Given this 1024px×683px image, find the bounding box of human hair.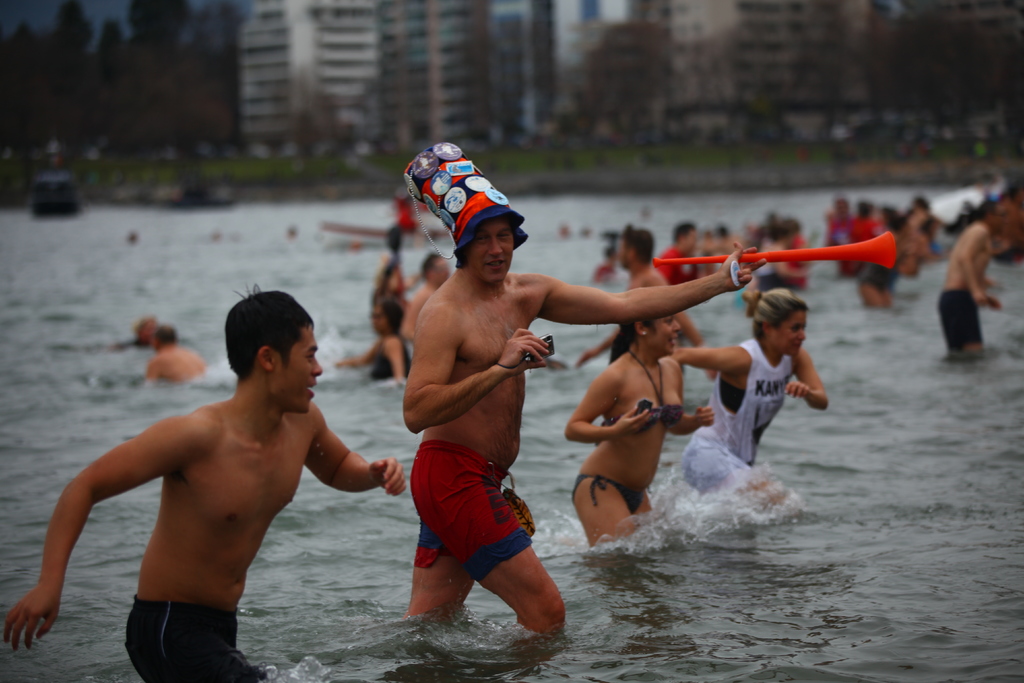
{"left": 883, "top": 206, "right": 901, "bottom": 235}.
